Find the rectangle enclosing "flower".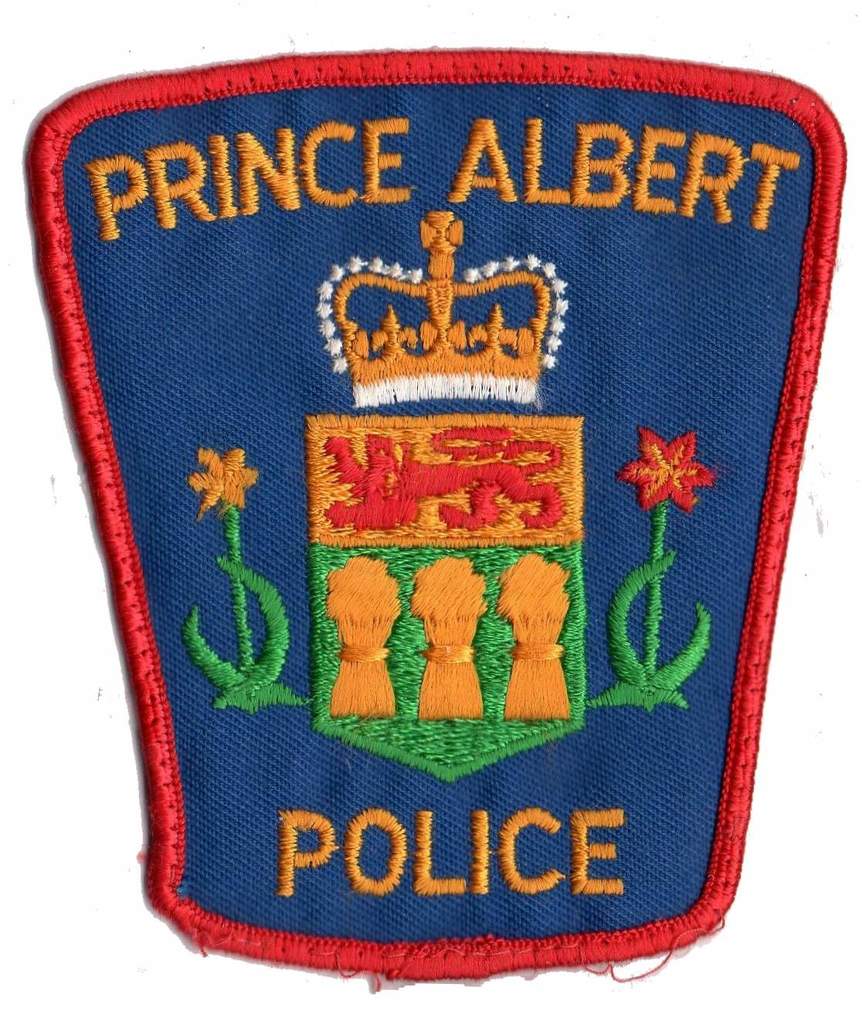
x1=615, y1=420, x2=715, y2=515.
